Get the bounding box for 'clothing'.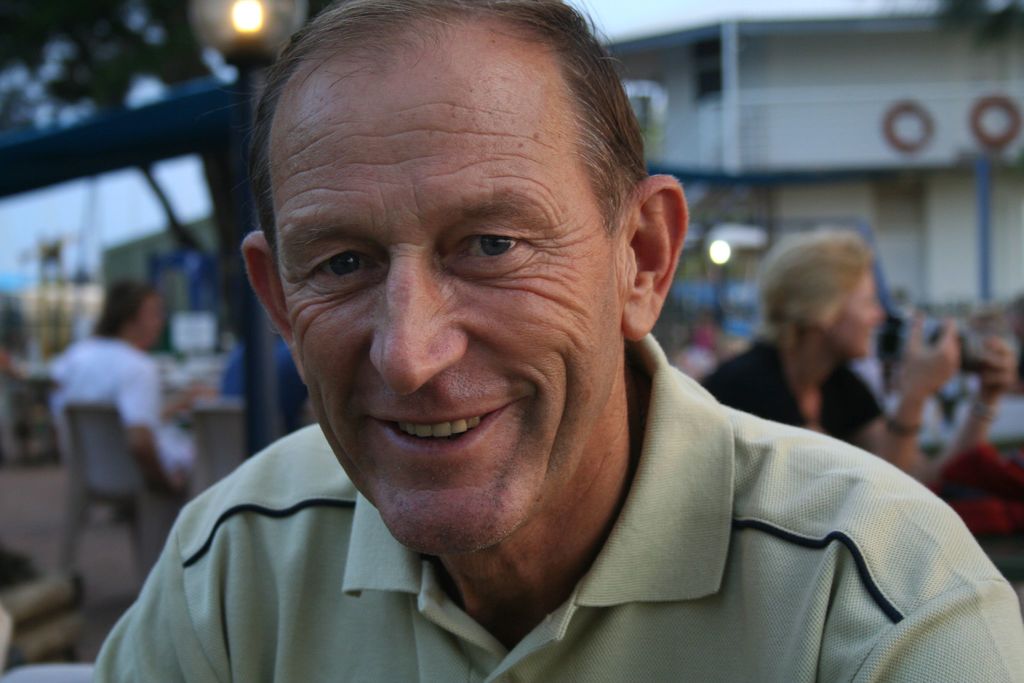
select_region(92, 329, 1023, 682).
